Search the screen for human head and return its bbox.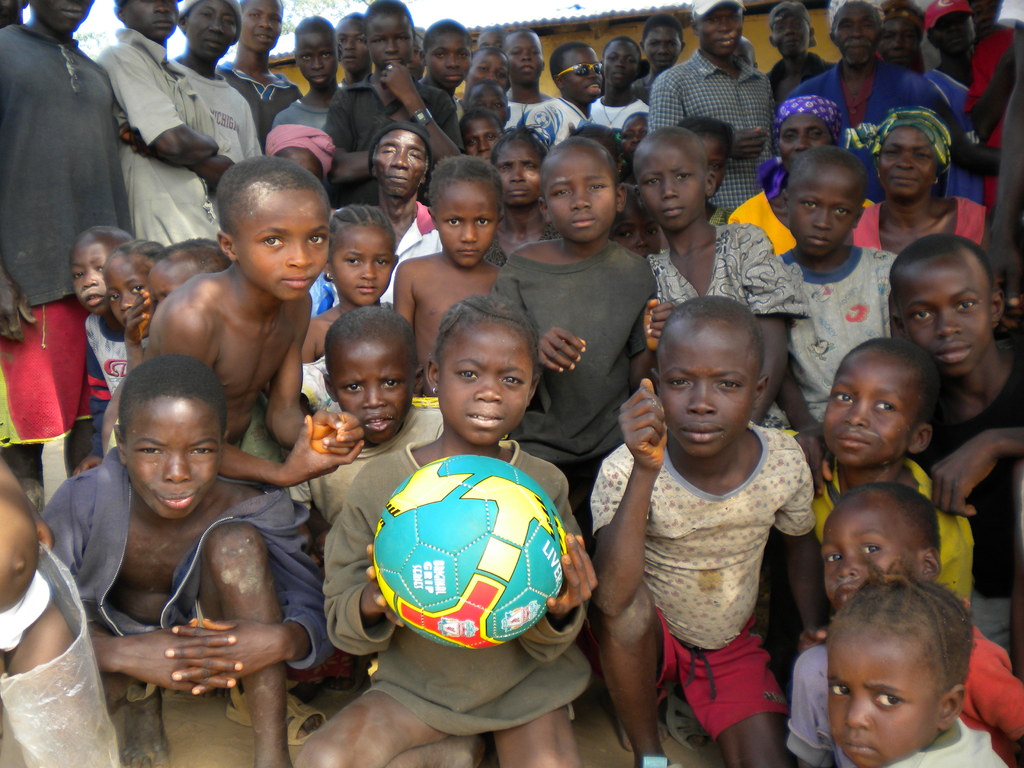
Found: <bbox>781, 144, 872, 263</bbox>.
